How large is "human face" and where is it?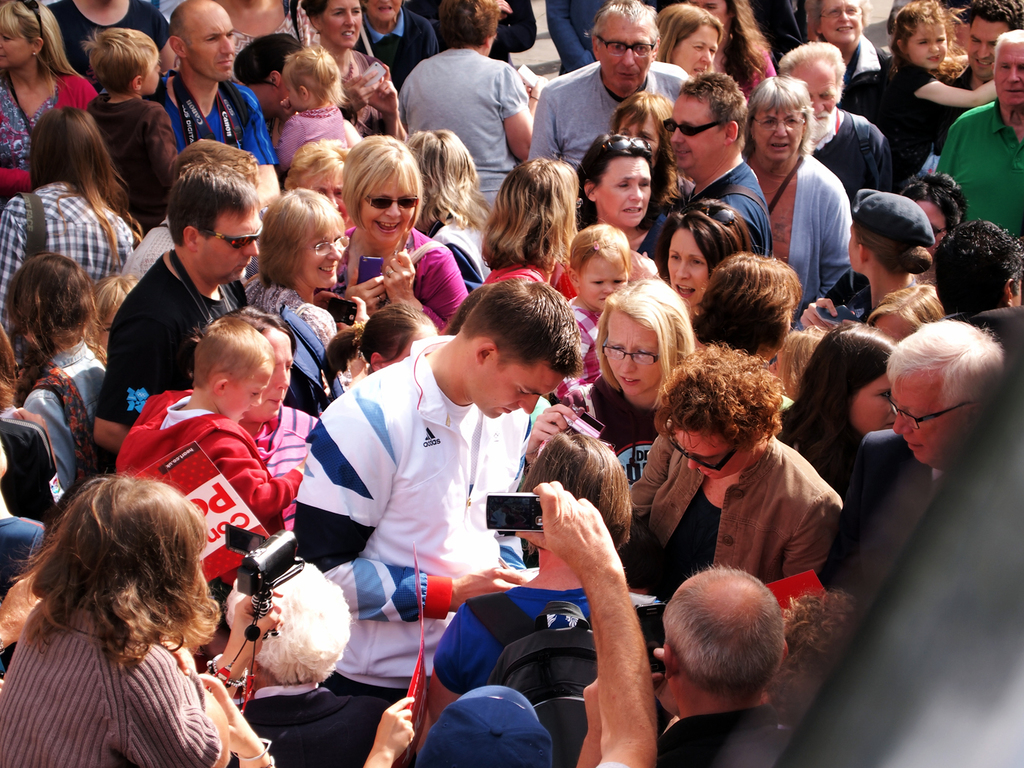
Bounding box: {"left": 595, "top": 16, "right": 652, "bottom": 93}.
